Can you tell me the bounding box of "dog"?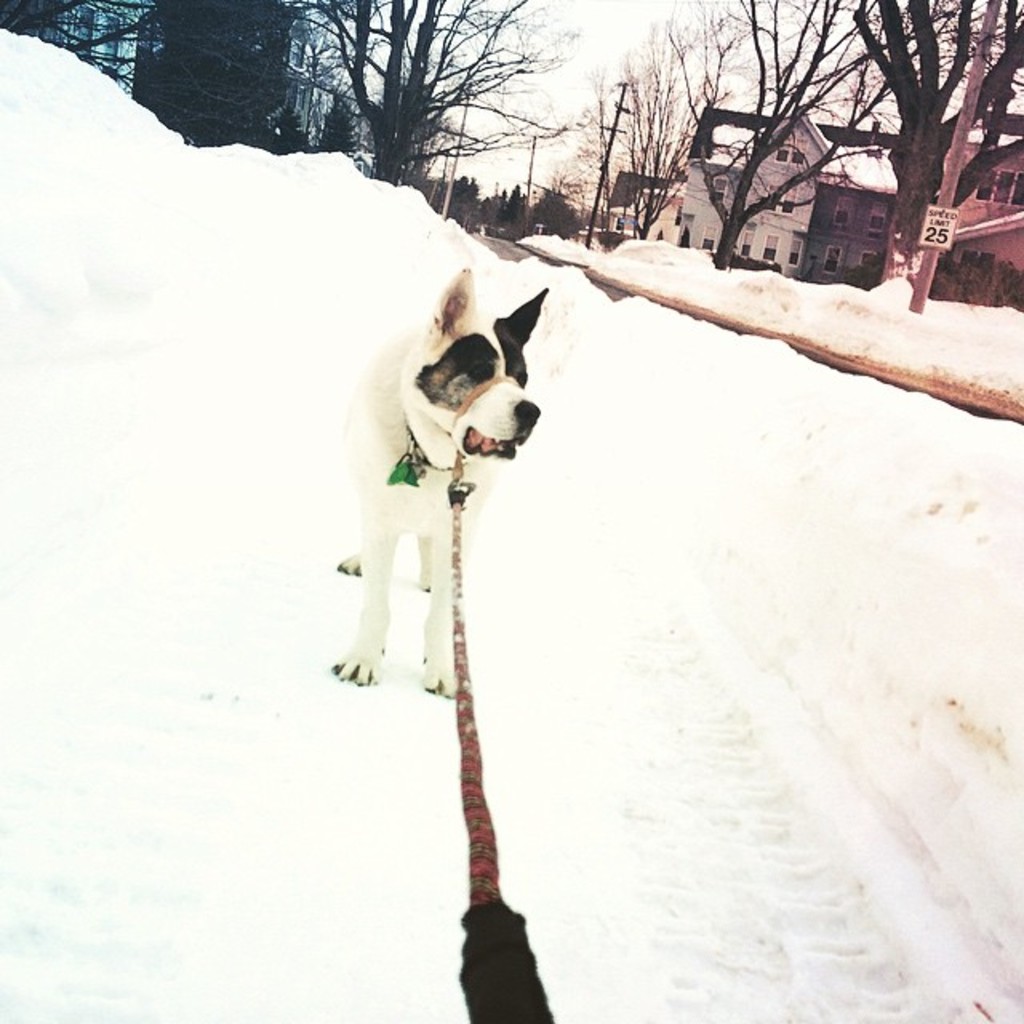
(left=330, top=256, right=554, bottom=702).
